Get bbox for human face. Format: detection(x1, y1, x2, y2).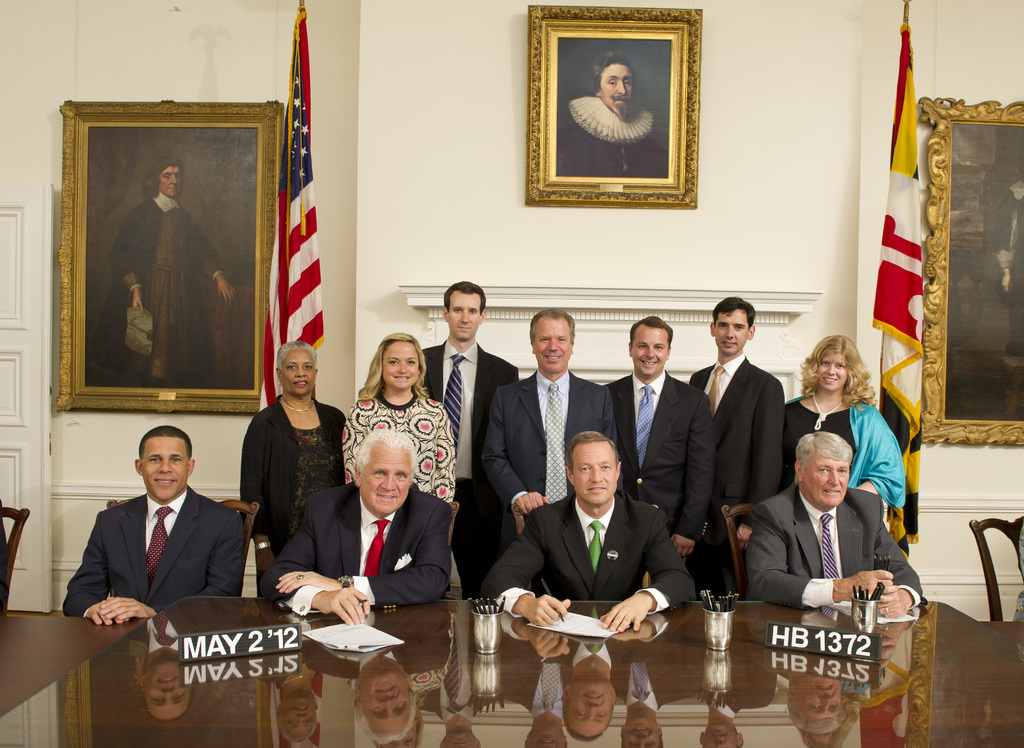
detection(804, 447, 849, 507).
